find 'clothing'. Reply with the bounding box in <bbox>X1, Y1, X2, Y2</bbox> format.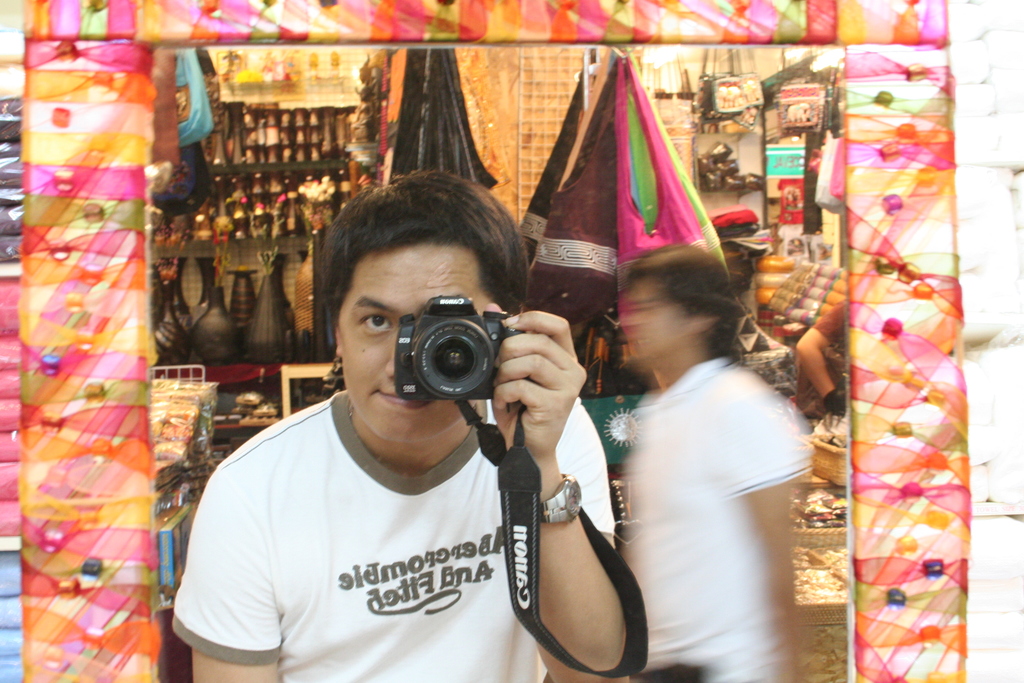
<bbox>609, 356, 824, 682</bbox>.
